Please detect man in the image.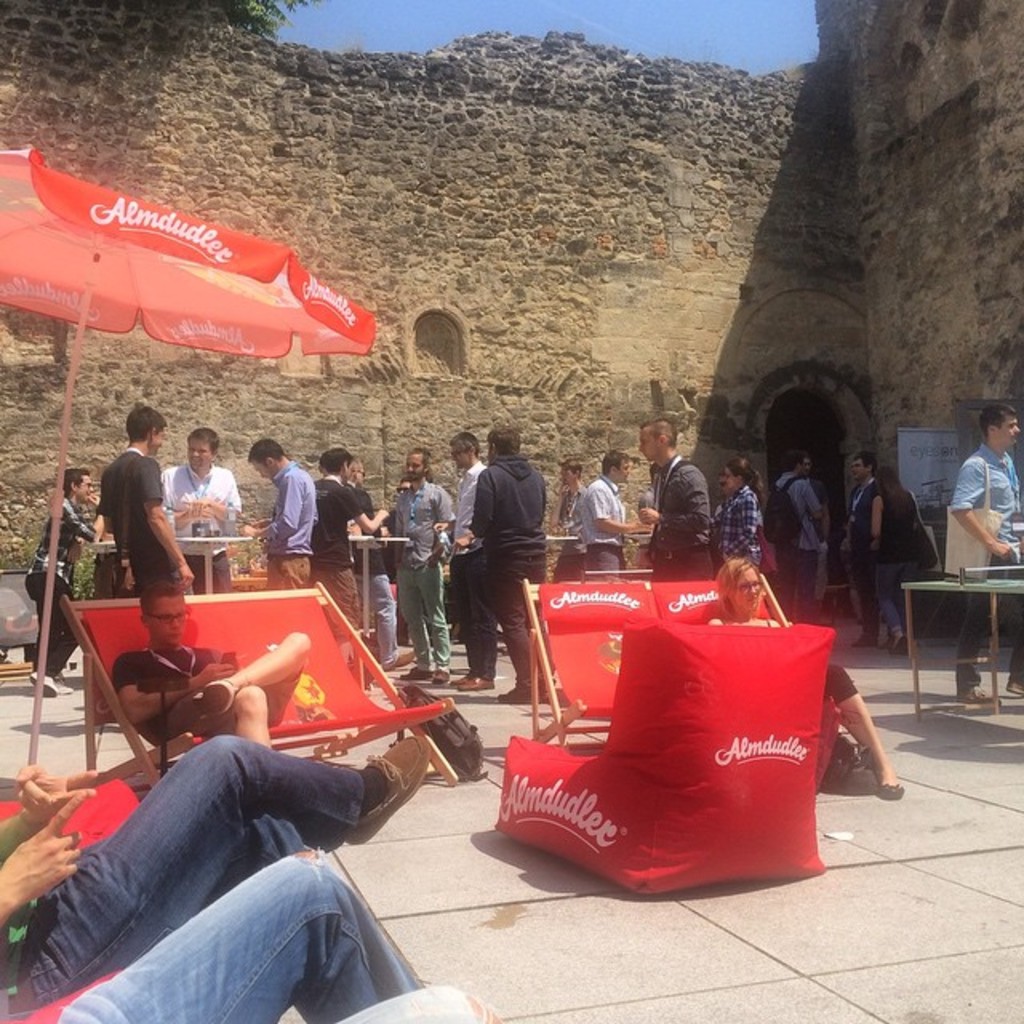
left=578, top=448, right=648, bottom=584.
